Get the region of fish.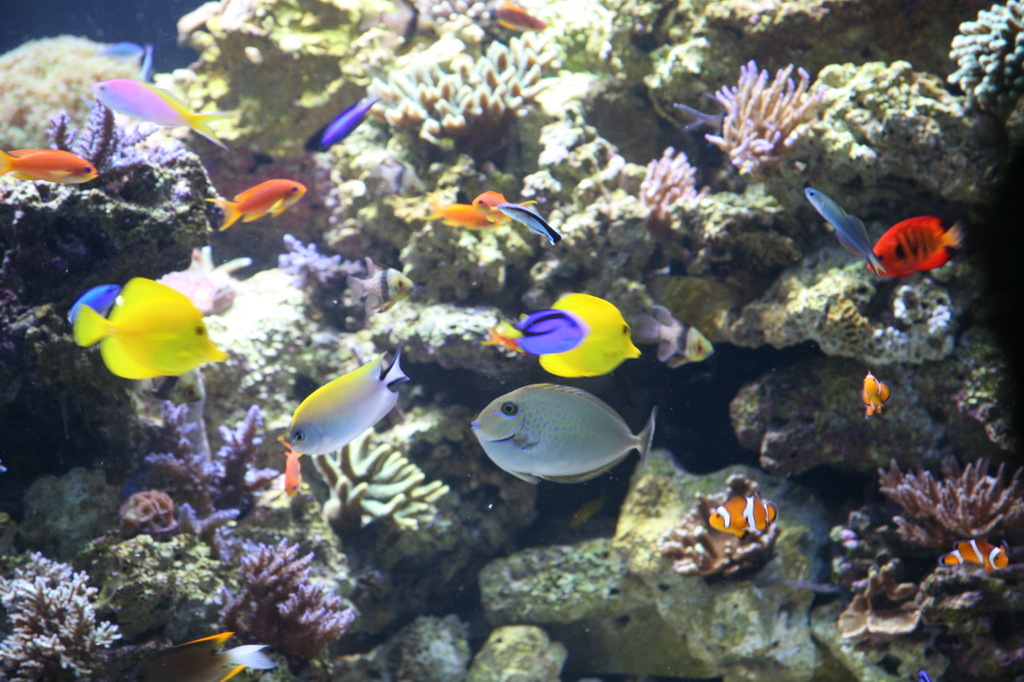
crop(130, 628, 270, 681).
